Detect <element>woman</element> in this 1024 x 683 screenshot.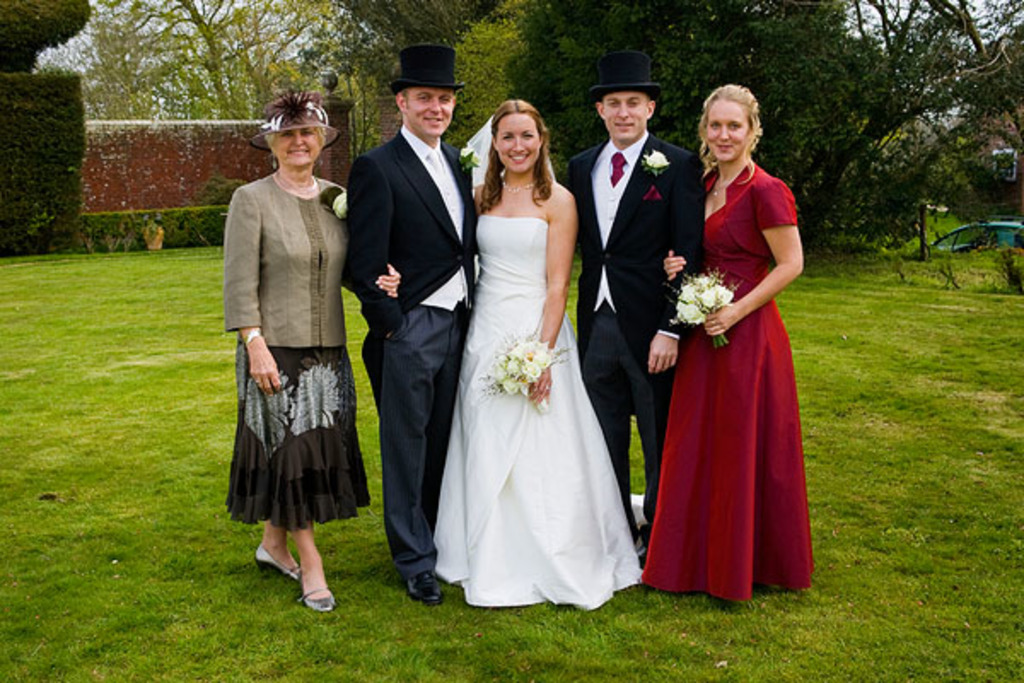
Detection: Rect(432, 99, 631, 606).
